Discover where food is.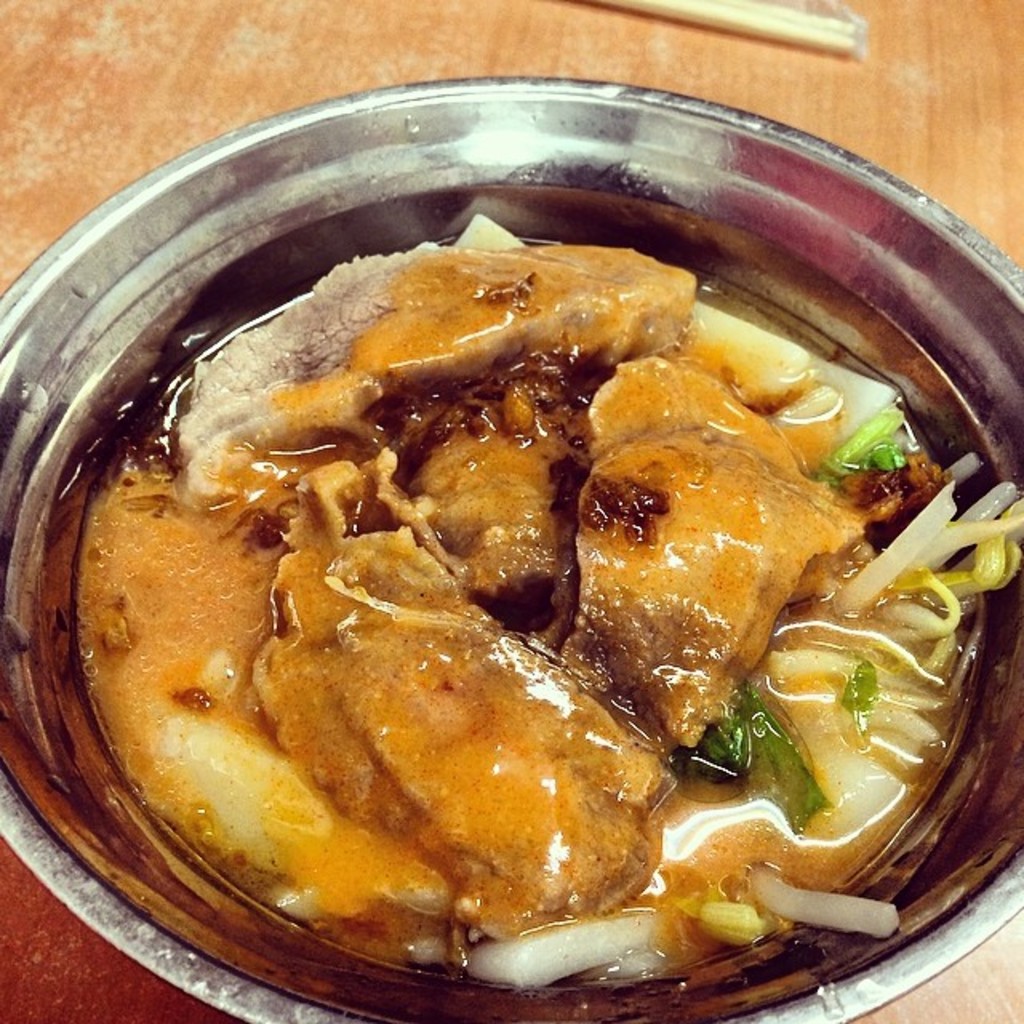
Discovered at rect(134, 190, 952, 1022).
